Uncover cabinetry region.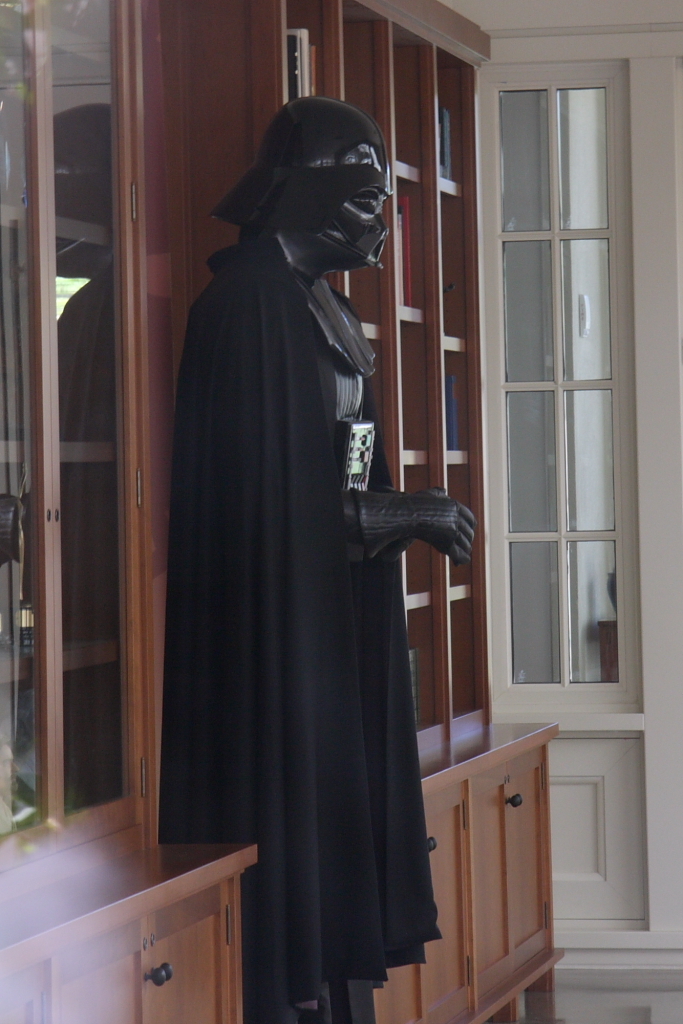
Uncovered: [418,791,470,1023].
